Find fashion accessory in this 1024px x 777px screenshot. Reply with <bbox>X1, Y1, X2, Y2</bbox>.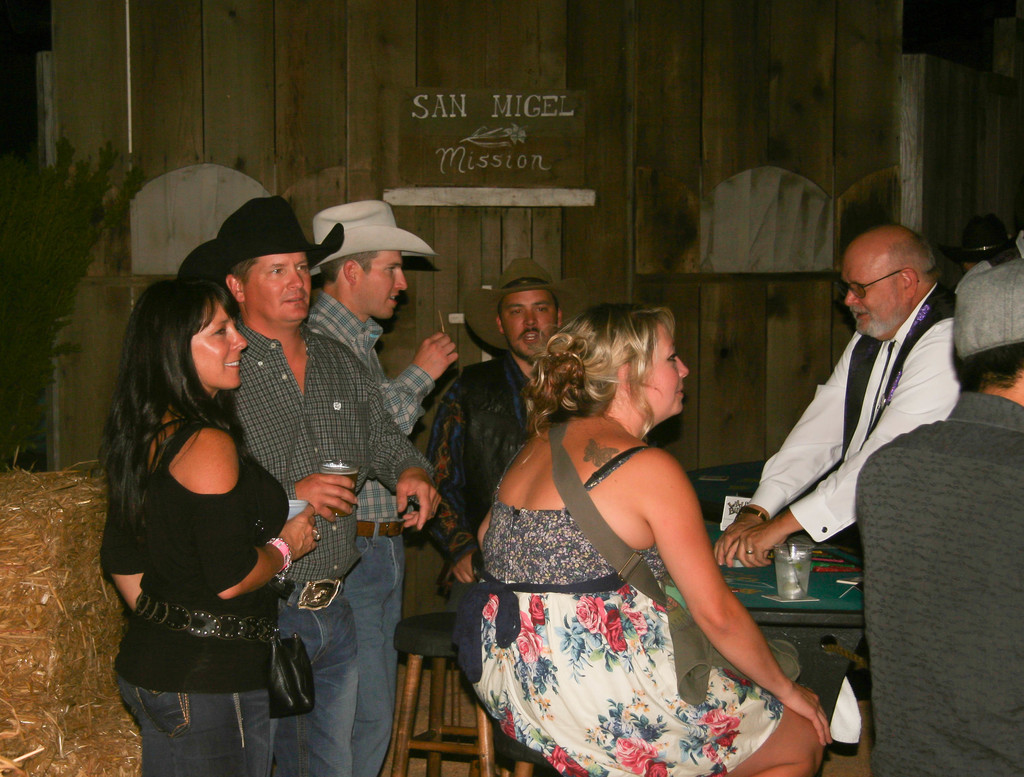
<bbox>746, 550, 753, 555</bbox>.
